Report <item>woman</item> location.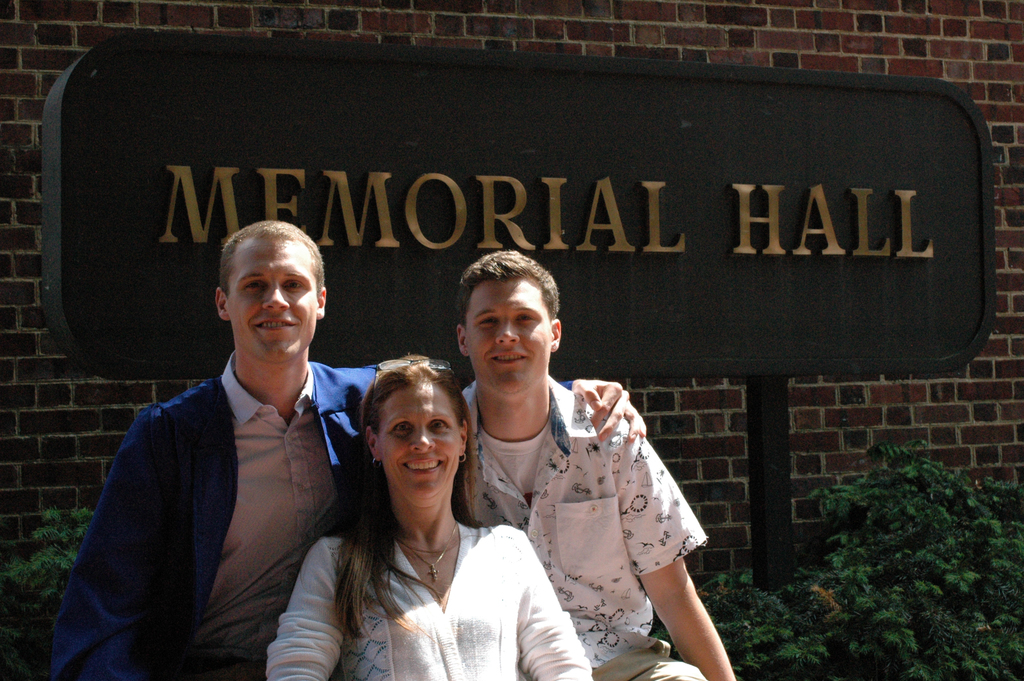
Report: 303, 340, 559, 675.
